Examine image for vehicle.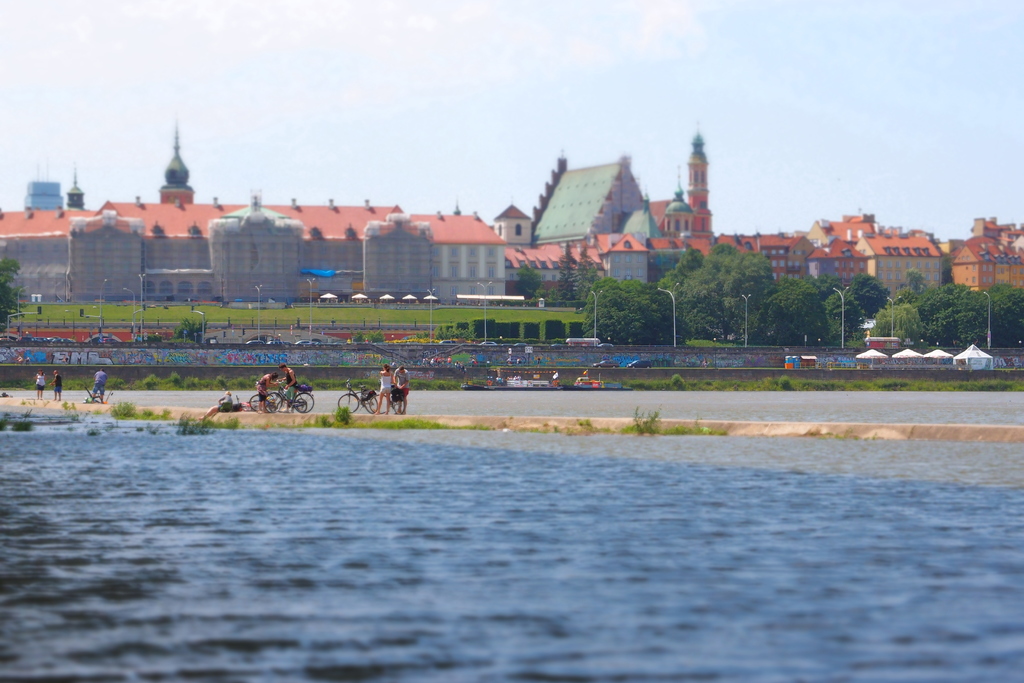
Examination result: 278,379,314,414.
